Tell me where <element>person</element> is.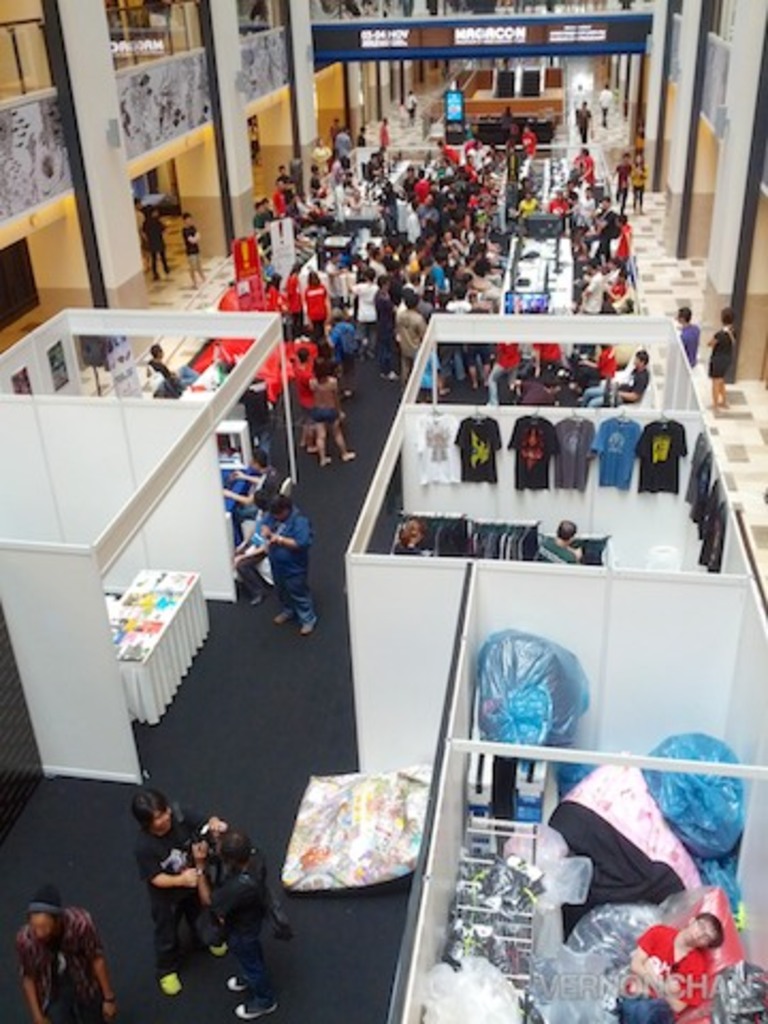
<element>person</element> is at <region>305, 275, 331, 343</region>.
